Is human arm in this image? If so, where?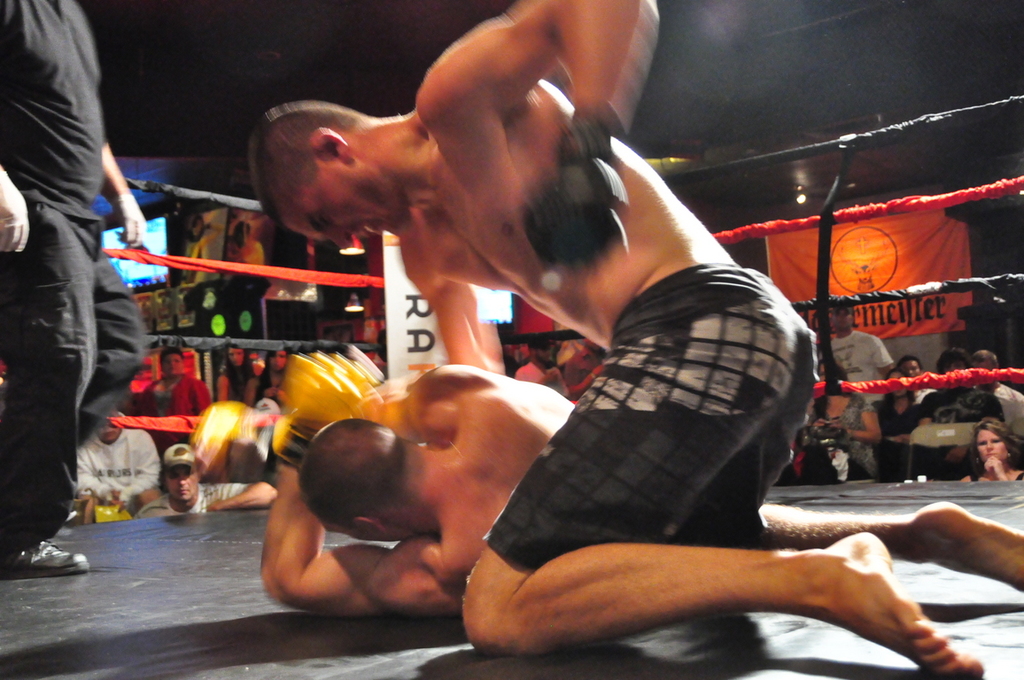
Yes, at crop(193, 382, 213, 413).
